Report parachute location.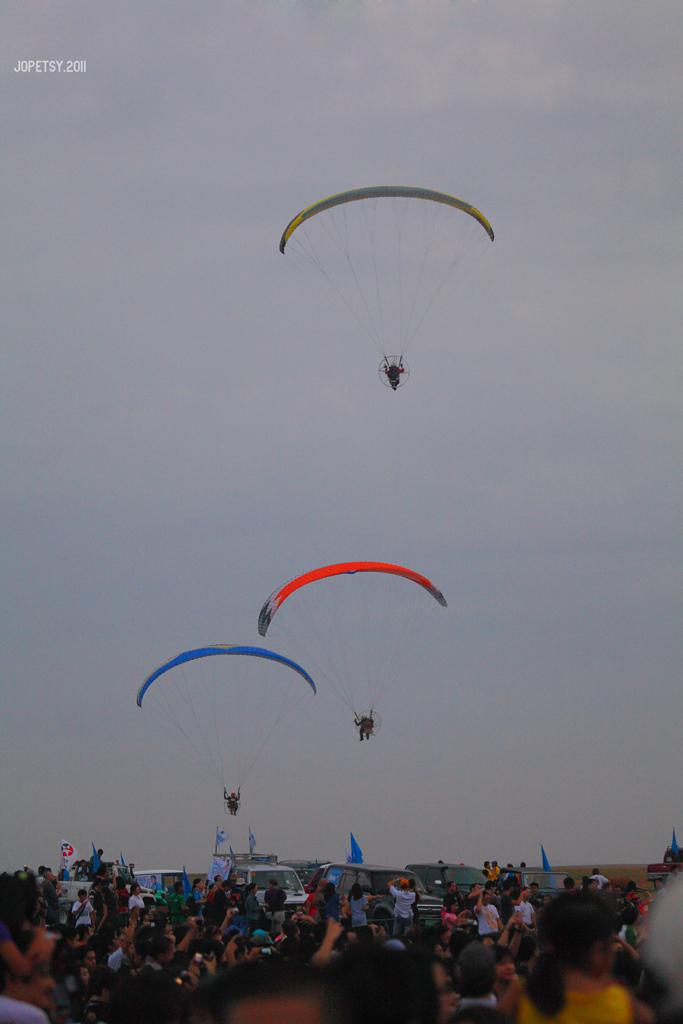
Report: left=277, top=189, right=494, bottom=389.
